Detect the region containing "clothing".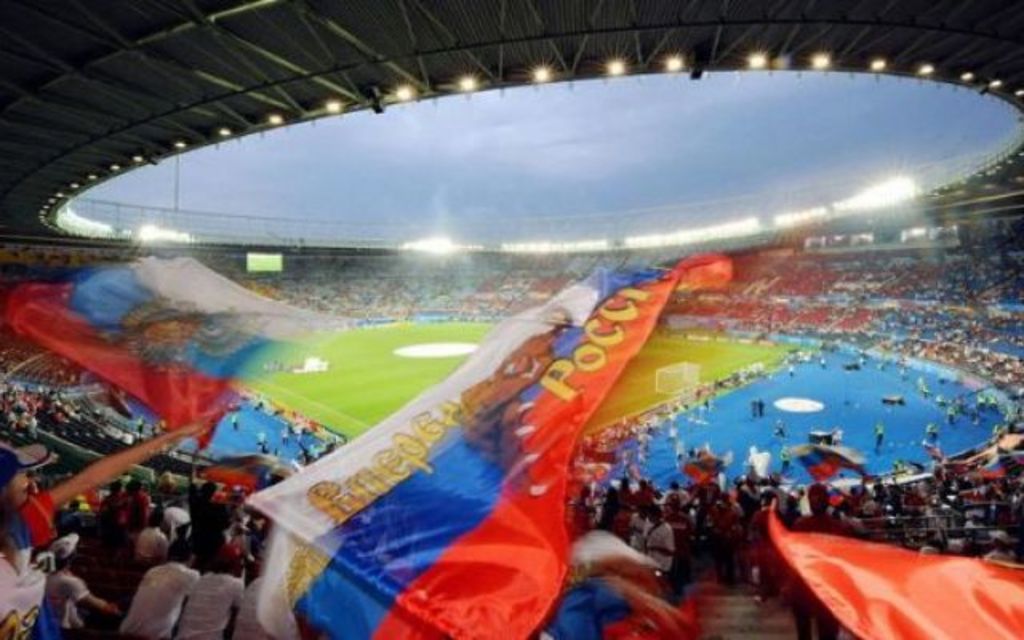
select_region(187, 486, 248, 581).
